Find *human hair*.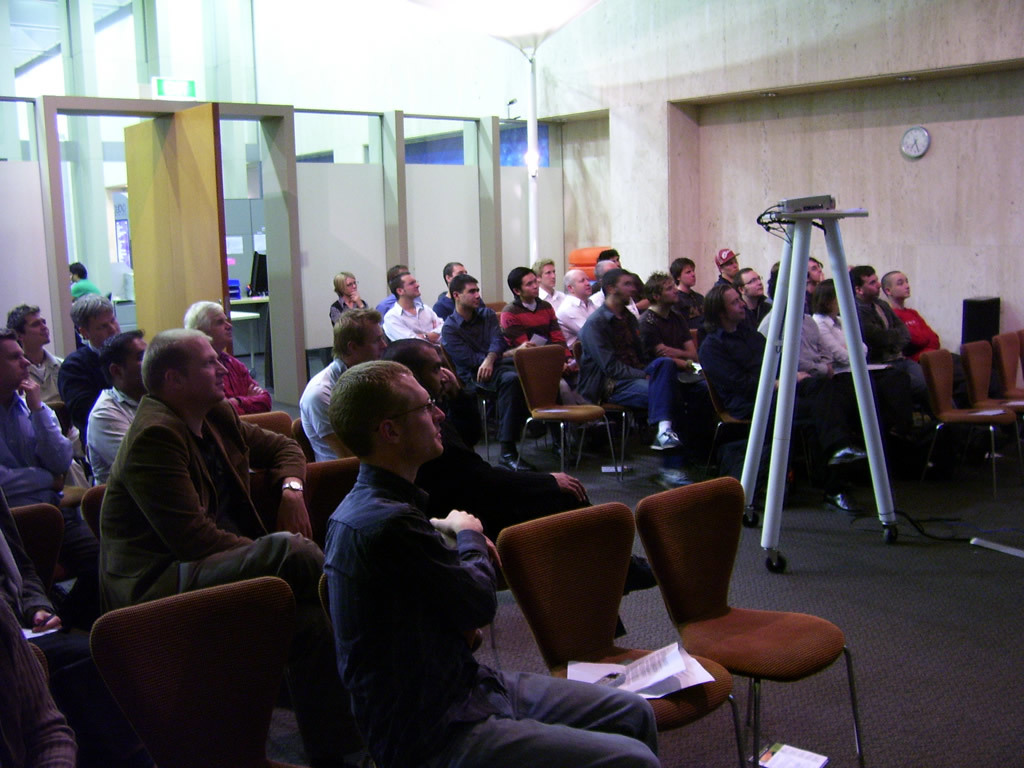
crop(843, 265, 873, 288).
